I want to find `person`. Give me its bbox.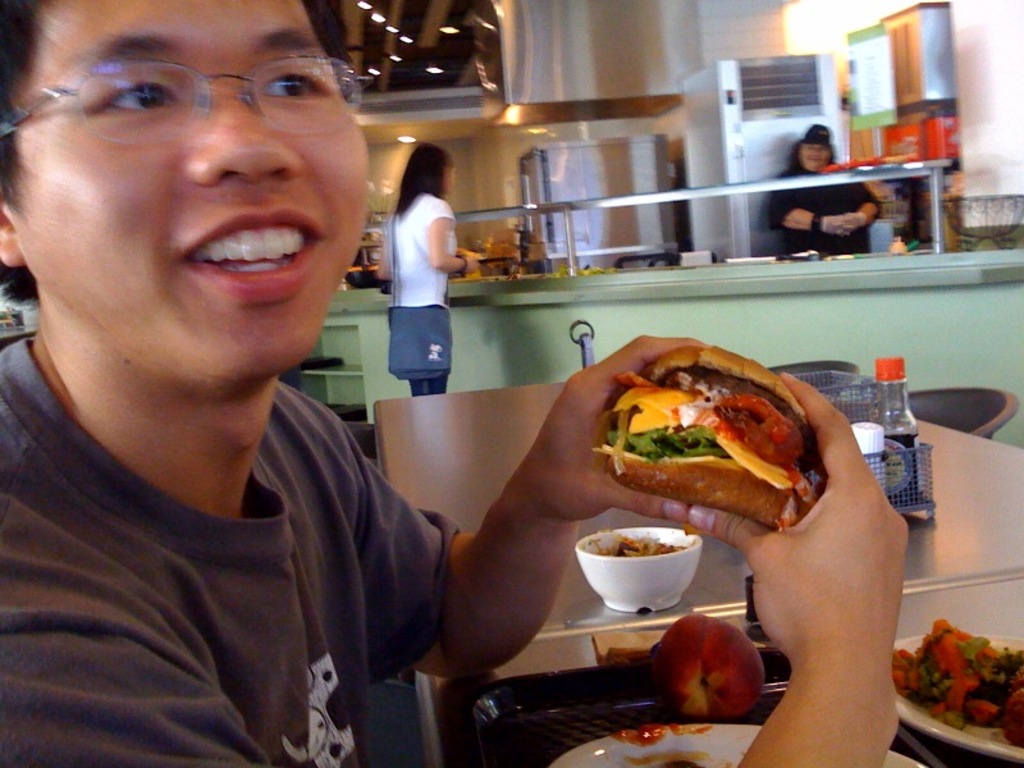
763:124:881:261.
